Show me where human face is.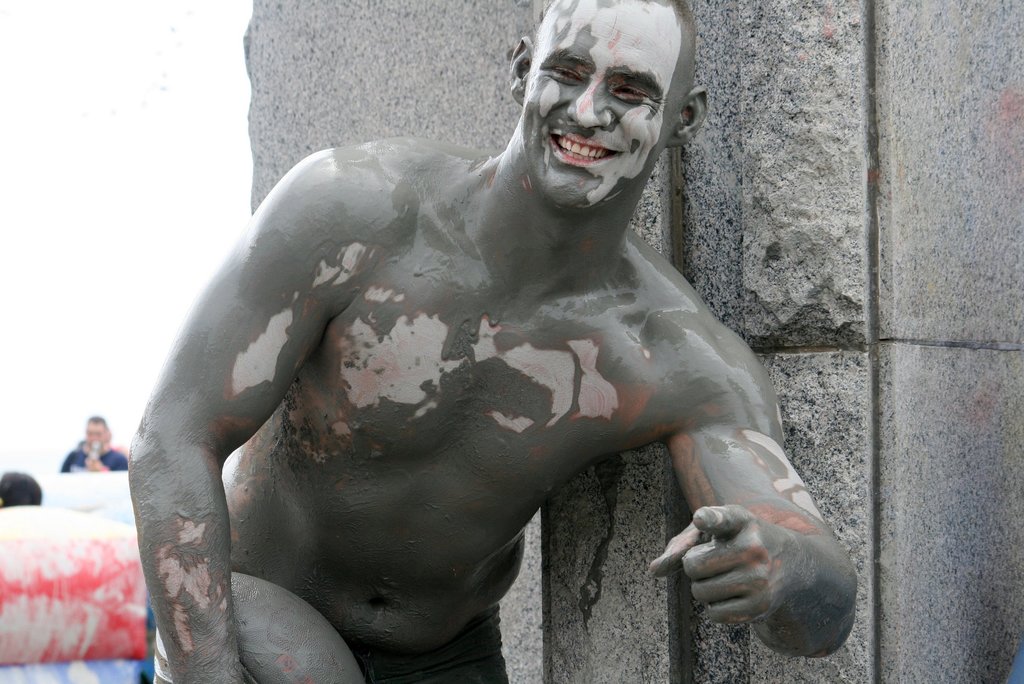
human face is at left=87, top=421, right=102, bottom=450.
